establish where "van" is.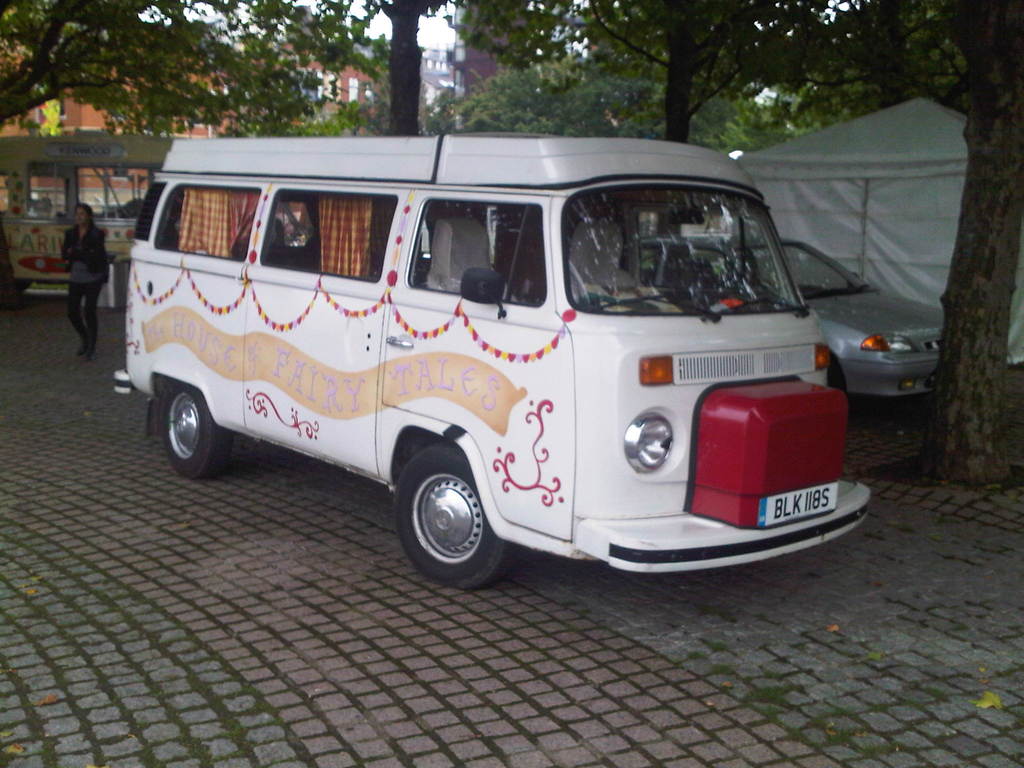
Established at <box>110,129,878,596</box>.
